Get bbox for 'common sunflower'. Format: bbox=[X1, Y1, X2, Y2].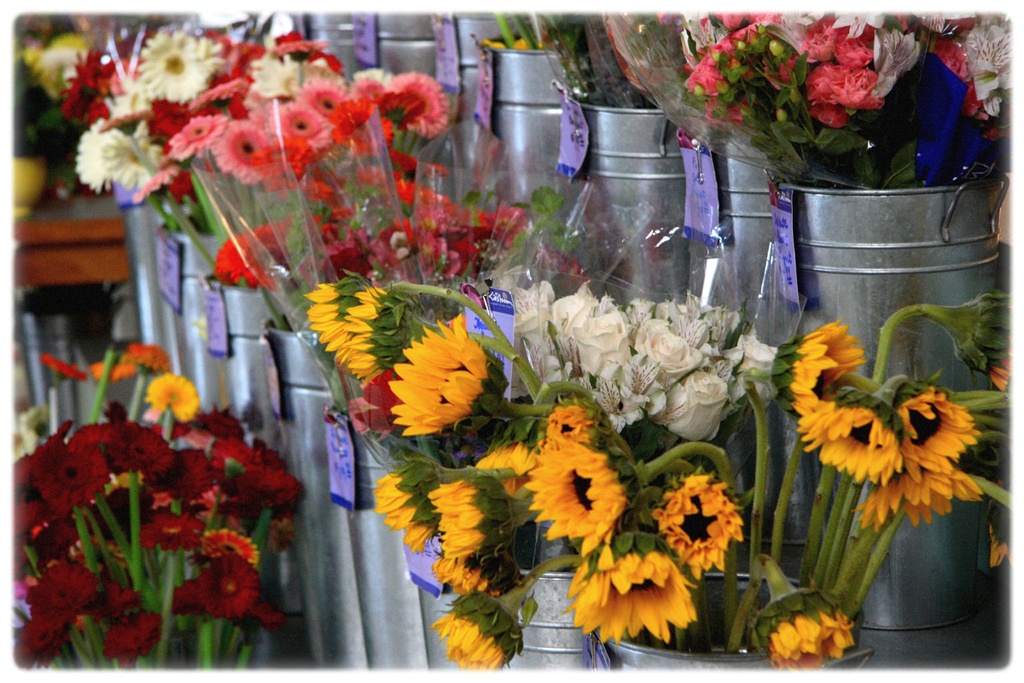
bbox=[145, 373, 198, 419].
